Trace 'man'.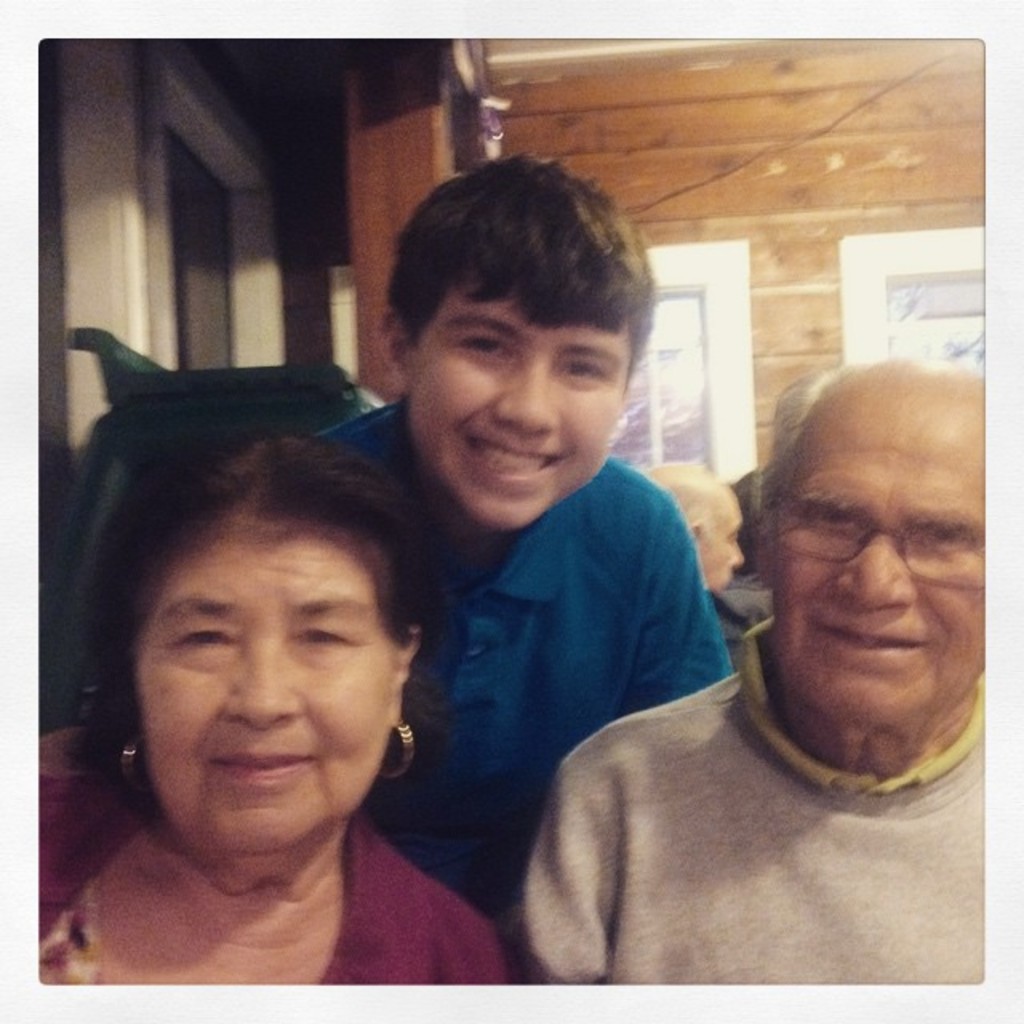
Traced to crop(555, 325, 1023, 992).
